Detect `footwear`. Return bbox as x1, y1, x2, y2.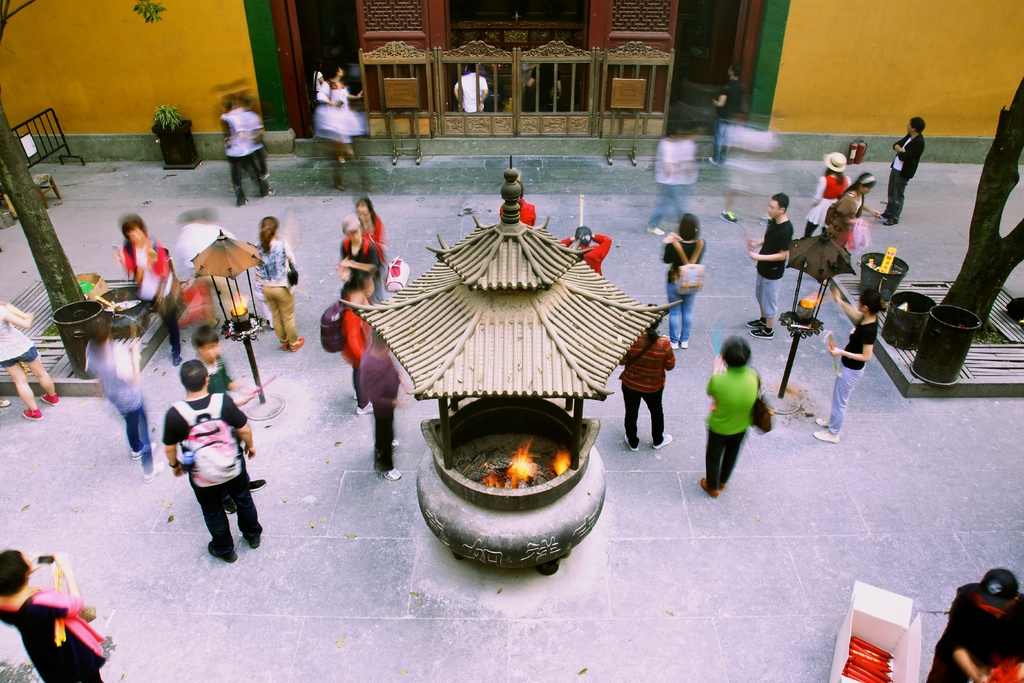
812, 424, 842, 444.
